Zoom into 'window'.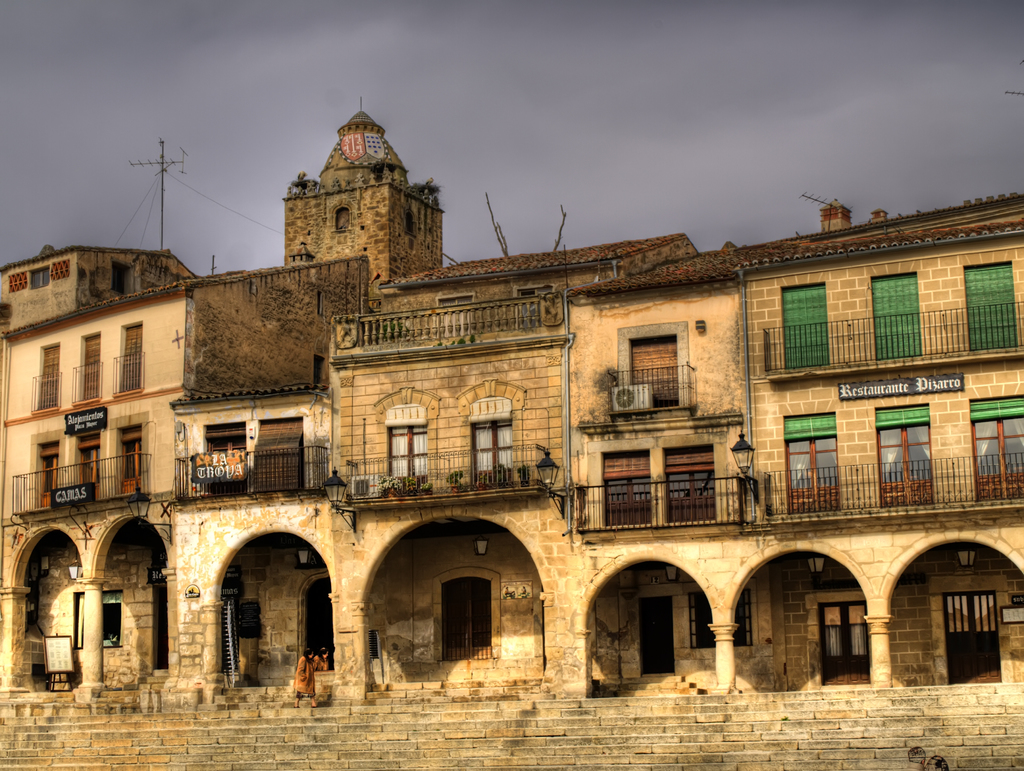
Zoom target: (x1=112, y1=263, x2=132, y2=294).
